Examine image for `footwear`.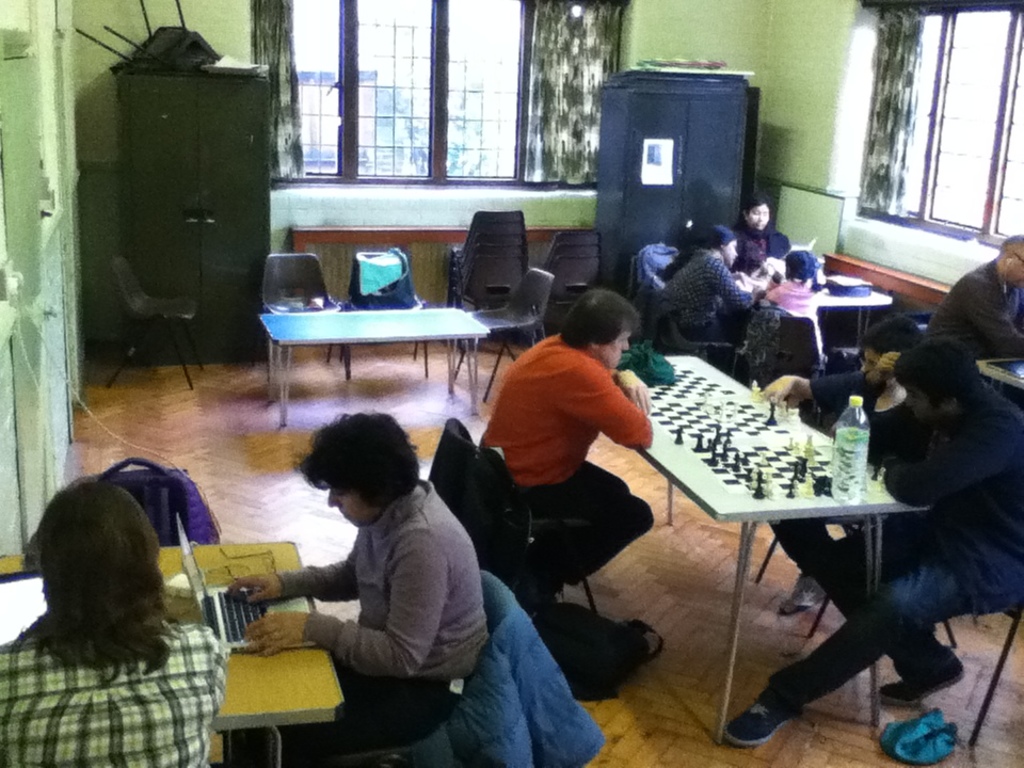
Examination result: <region>719, 700, 799, 749</region>.
